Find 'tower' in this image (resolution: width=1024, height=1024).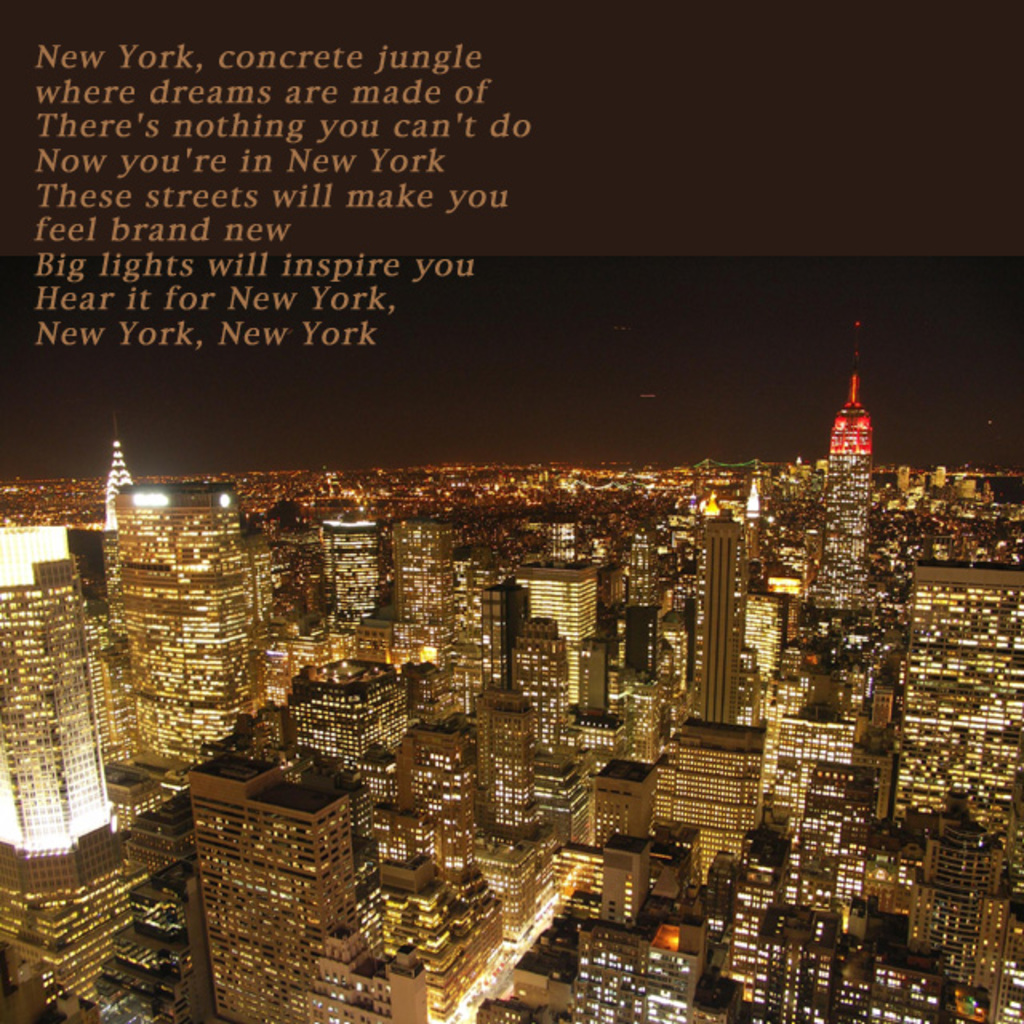
[526,728,597,843].
